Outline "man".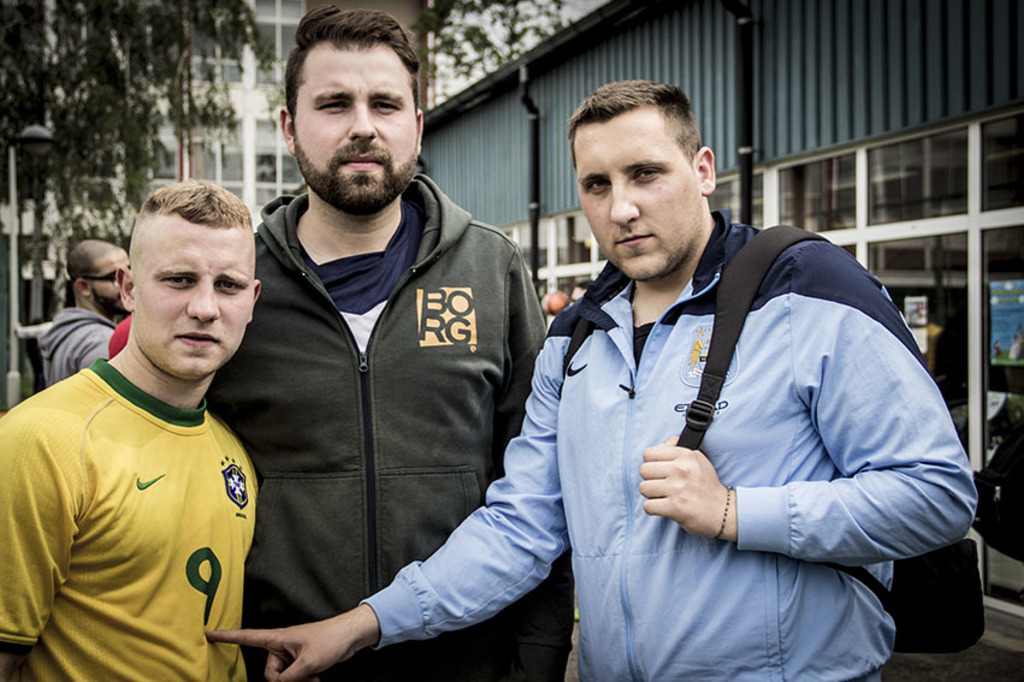
Outline: pyautogui.locateOnScreen(1, 166, 296, 681).
